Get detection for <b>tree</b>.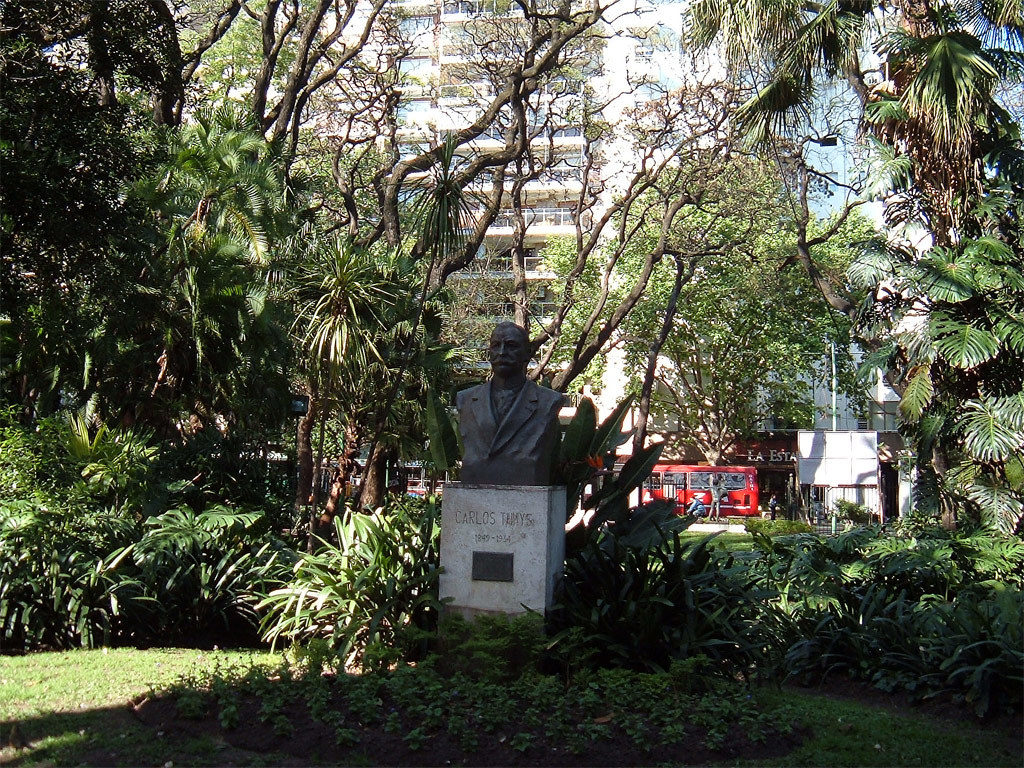
Detection: region(534, 155, 916, 469).
